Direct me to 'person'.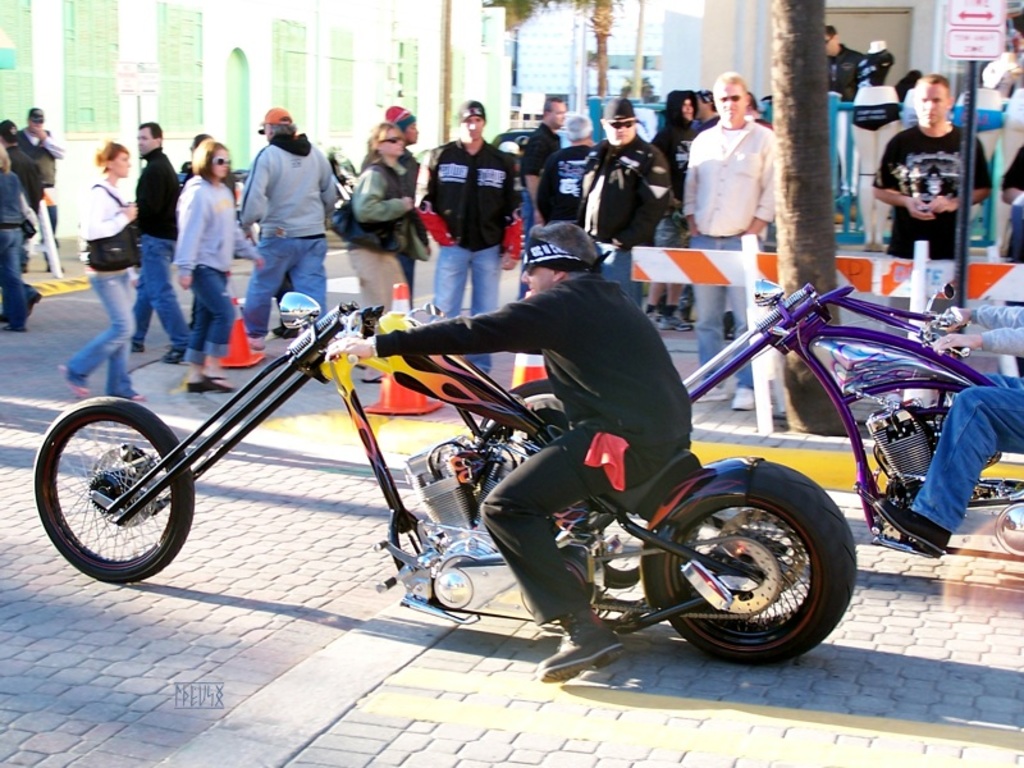
Direction: [left=820, top=20, right=867, bottom=224].
